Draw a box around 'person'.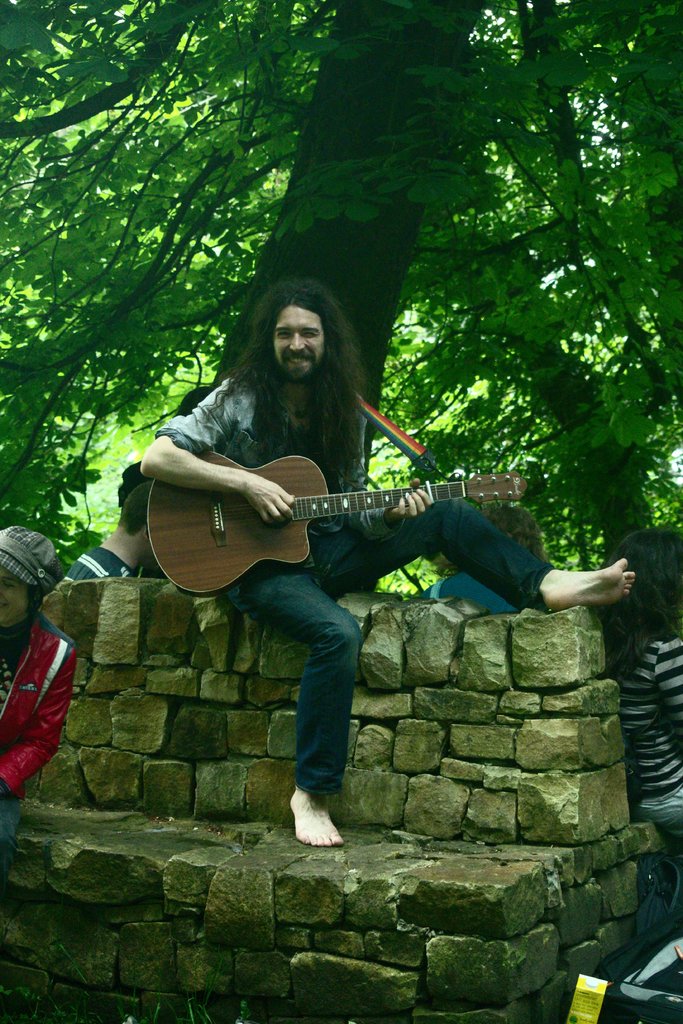
box(62, 468, 167, 580).
